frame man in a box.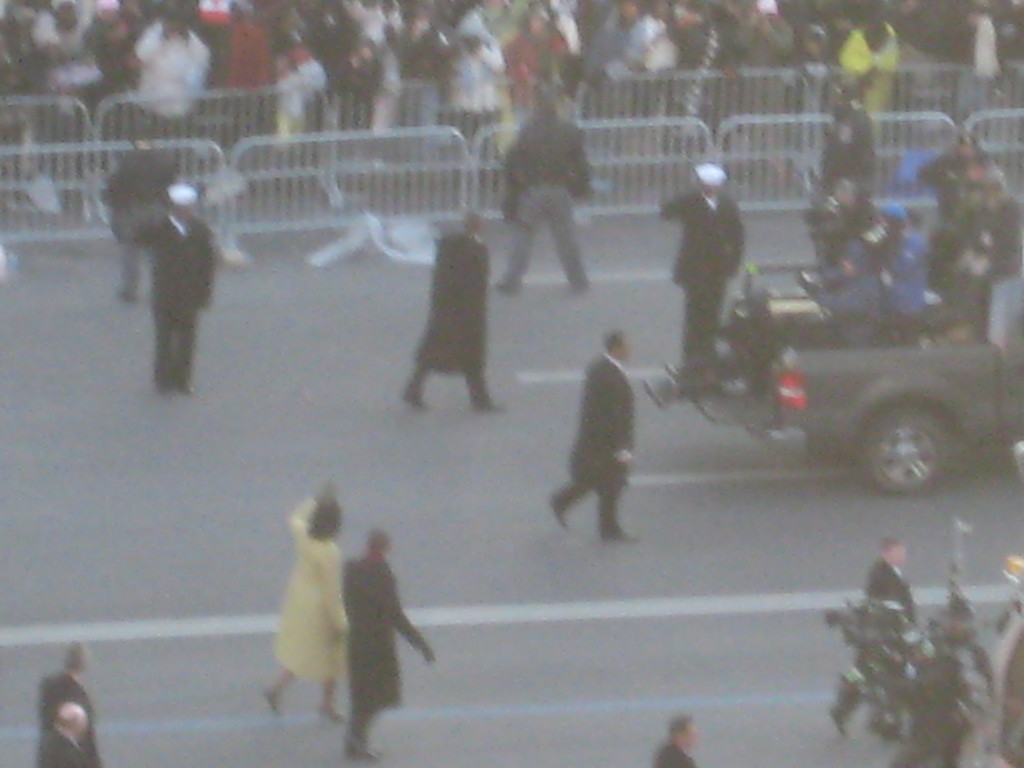
<bbox>648, 717, 700, 767</bbox>.
